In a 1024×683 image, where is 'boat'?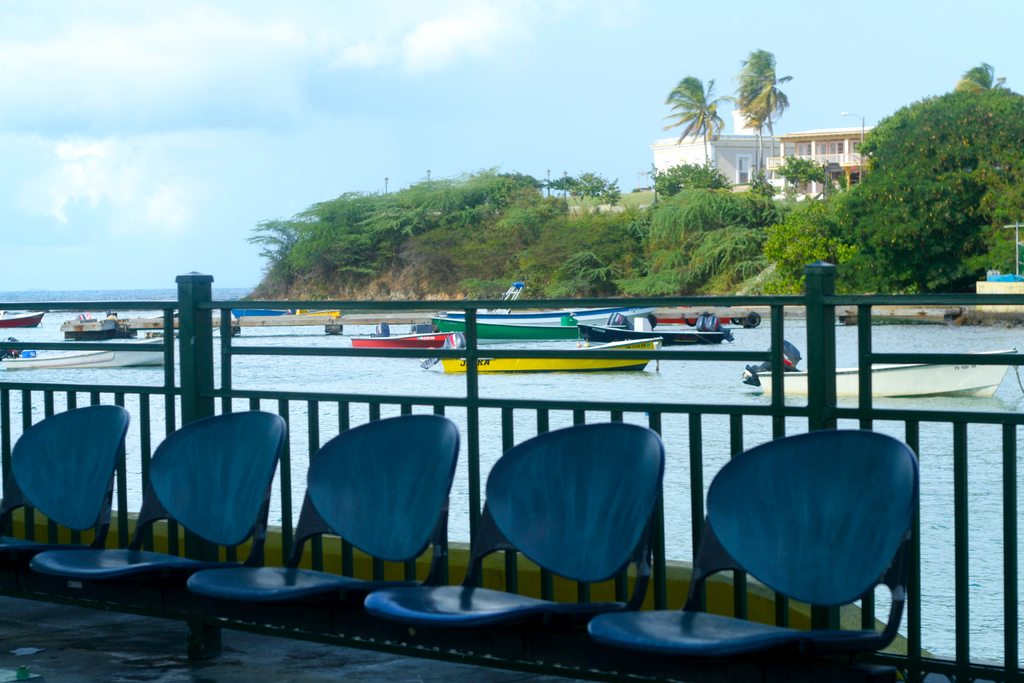
436,342,658,373.
